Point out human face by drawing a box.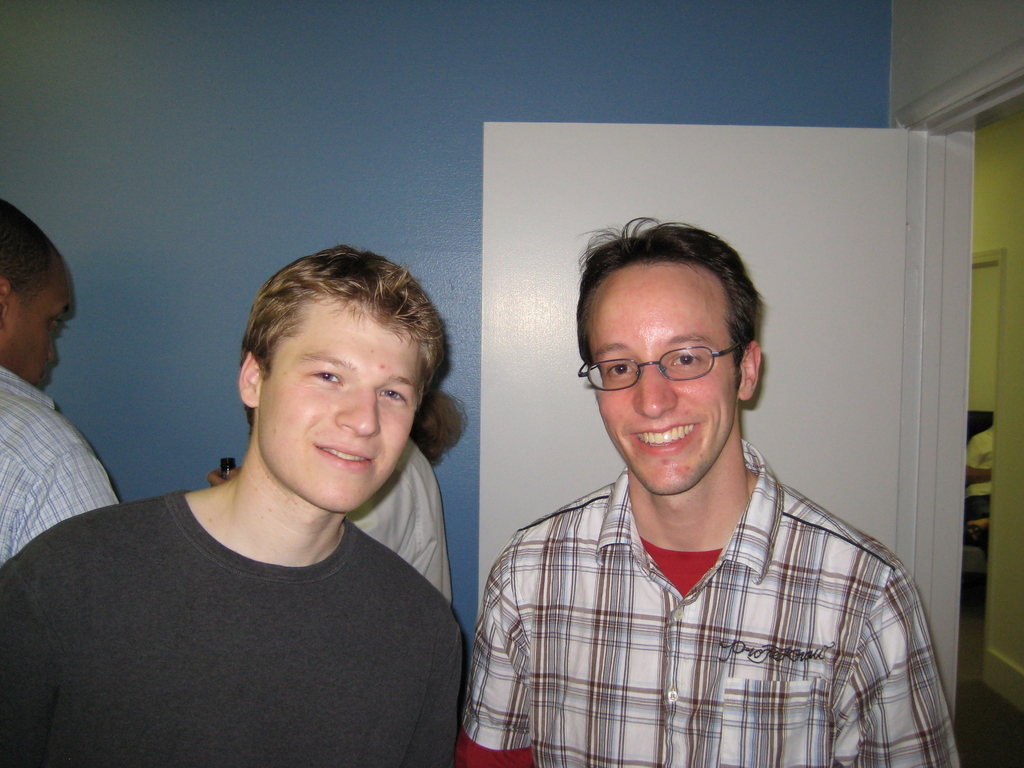
pyautogui.locateOnScreen(578, 267, 732, 488).
